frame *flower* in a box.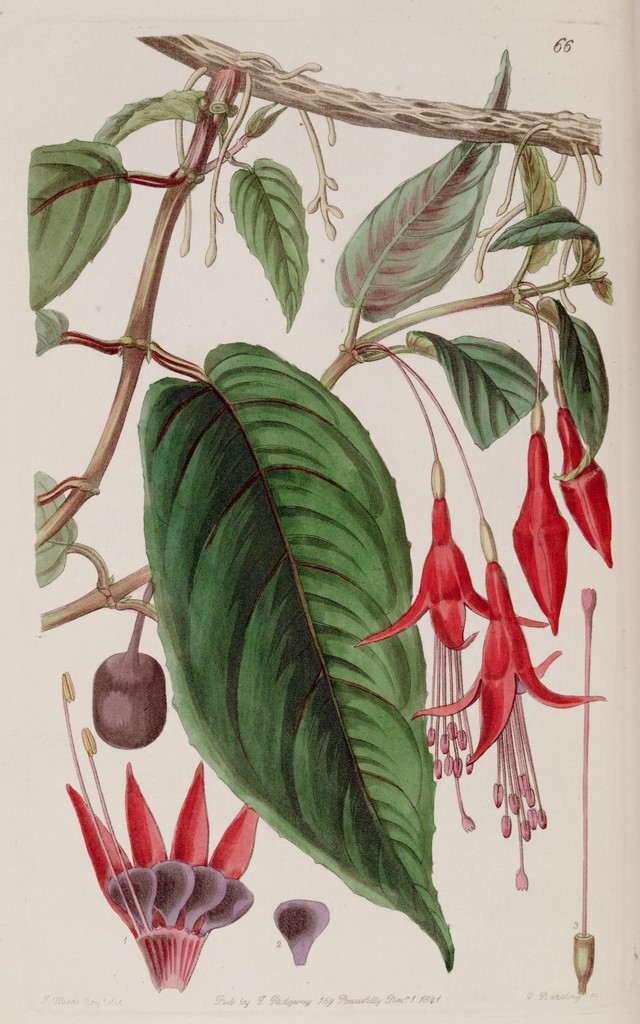
select_region(355, 496, 551, 834).
